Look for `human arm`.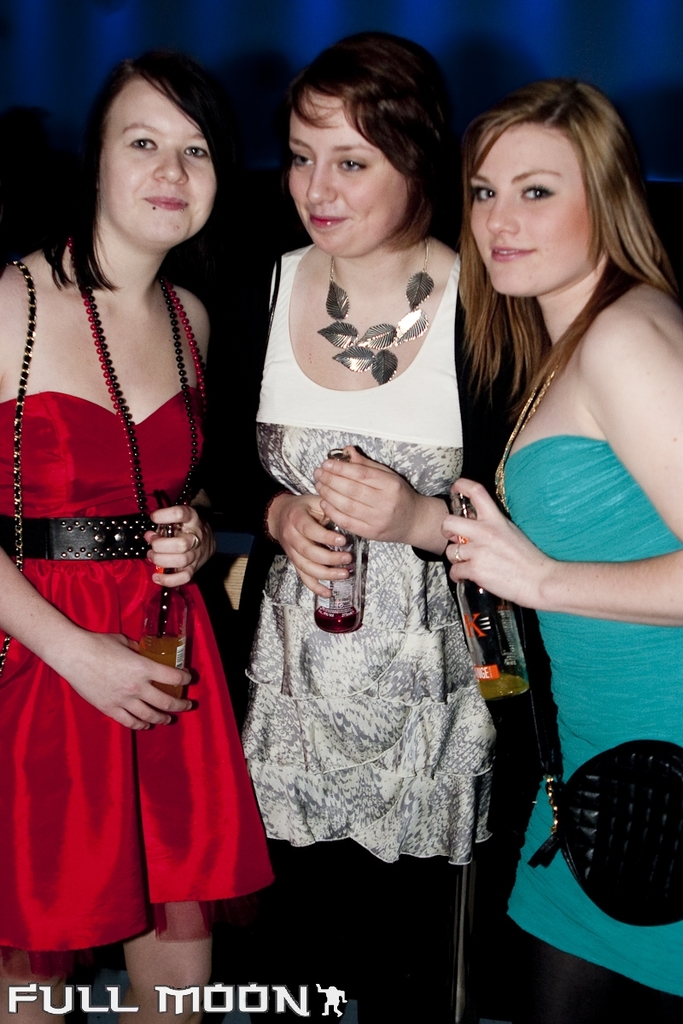
Found: bbox=(150, 312, 236, 603).
